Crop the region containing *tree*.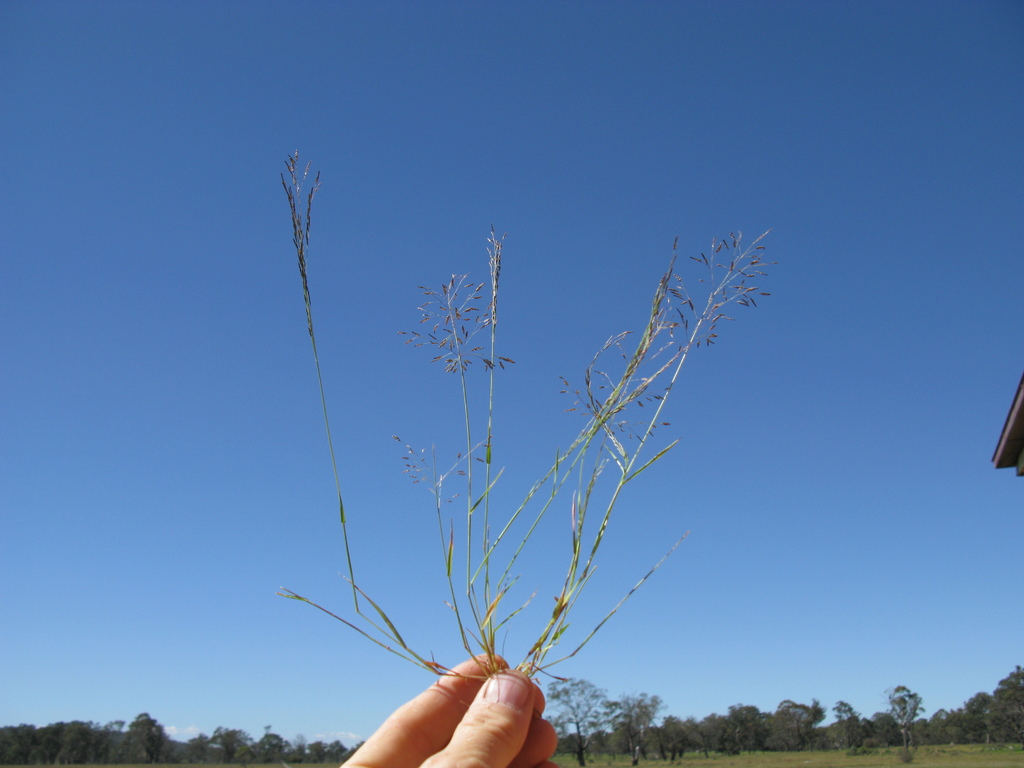
Crop region: <region>883, 685, 917, 765</region>.
